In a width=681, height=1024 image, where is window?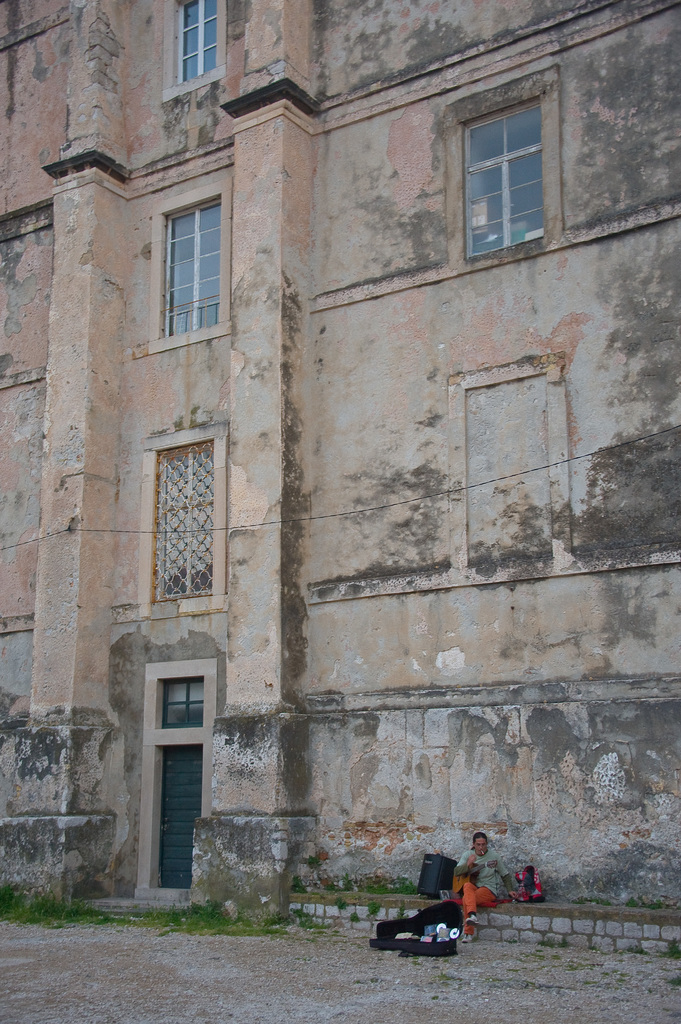
(x1=161, y1=194, x2=229, y2=337).
